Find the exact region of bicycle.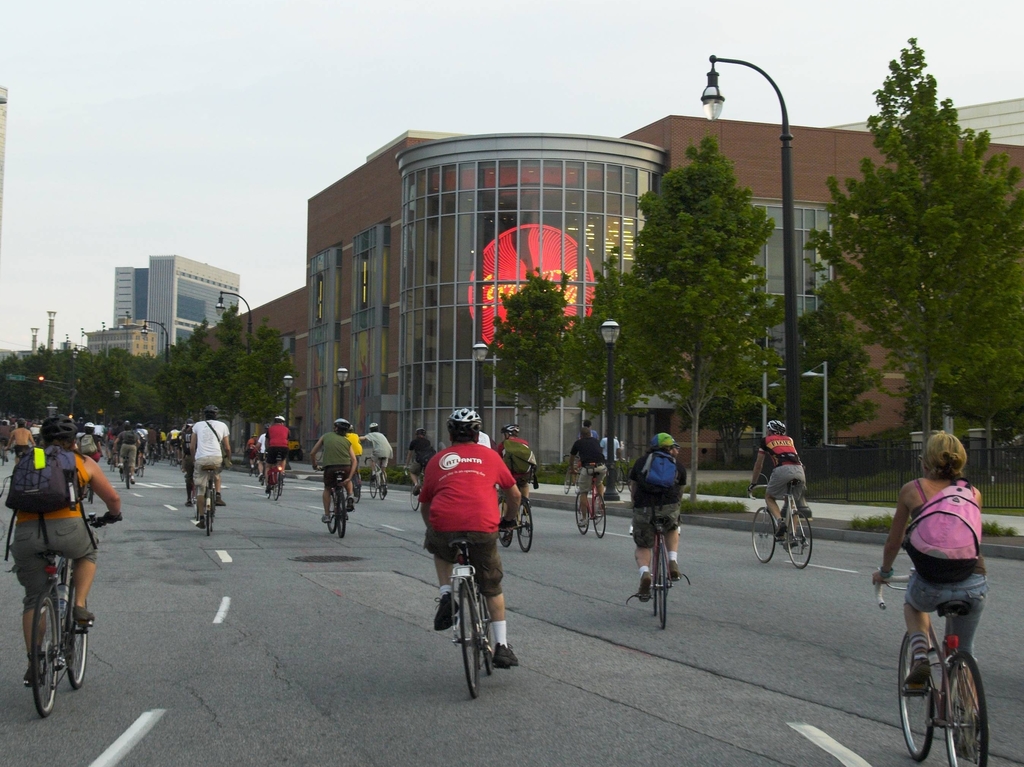
Exact region: <bbox>561, 467, 609, 540</bbox>.
